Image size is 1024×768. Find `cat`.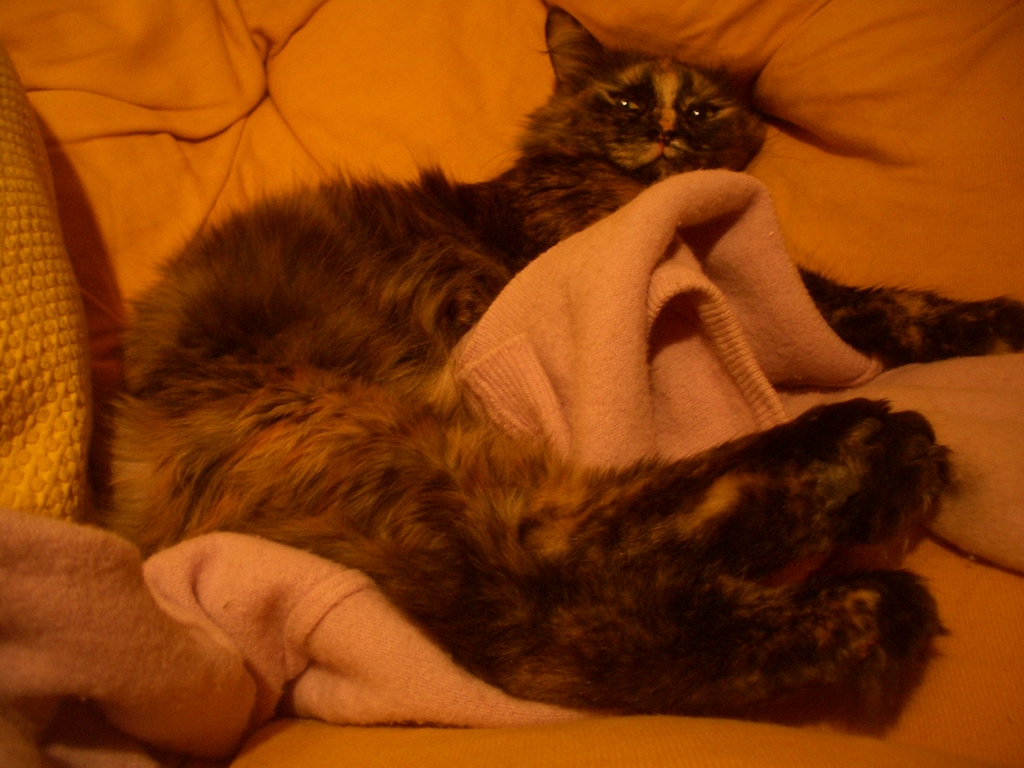
{"left": 98, "top": 3, "right": 1023, "bottom": 715}.
